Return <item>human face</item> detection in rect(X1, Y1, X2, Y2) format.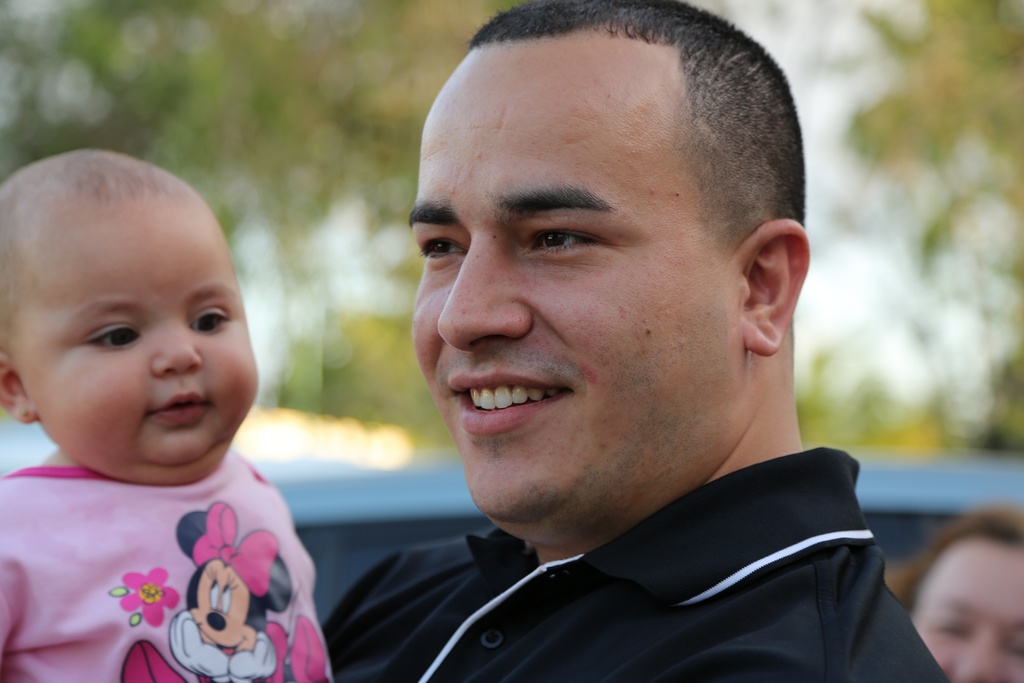
rect(24, 226, 257, 458).
